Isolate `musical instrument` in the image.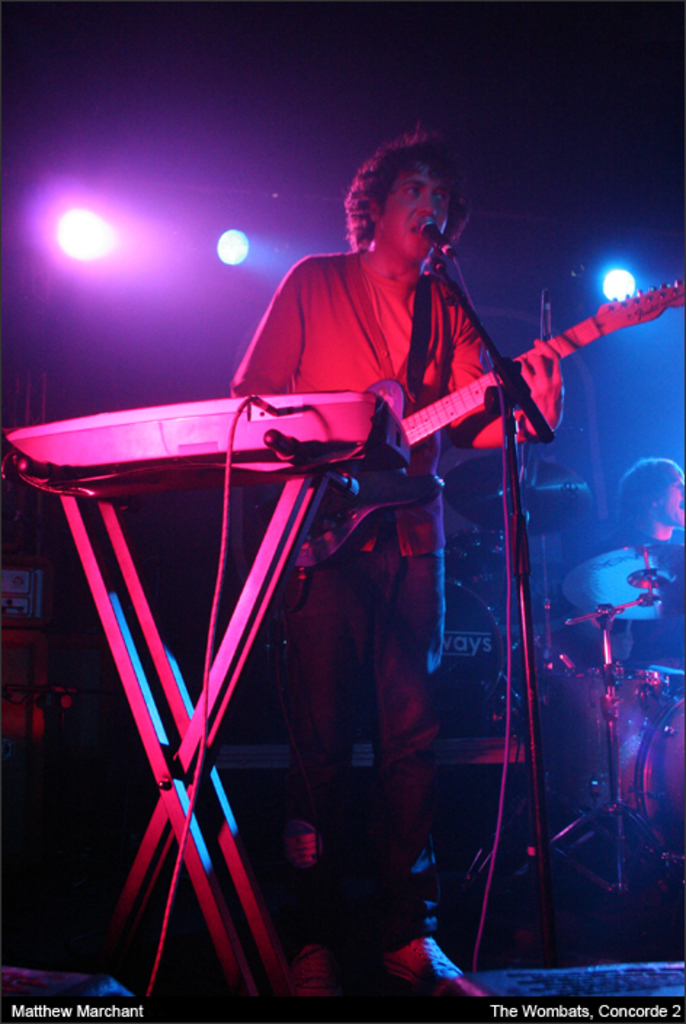
Isolated region: box(421, 548, 503, 720).
